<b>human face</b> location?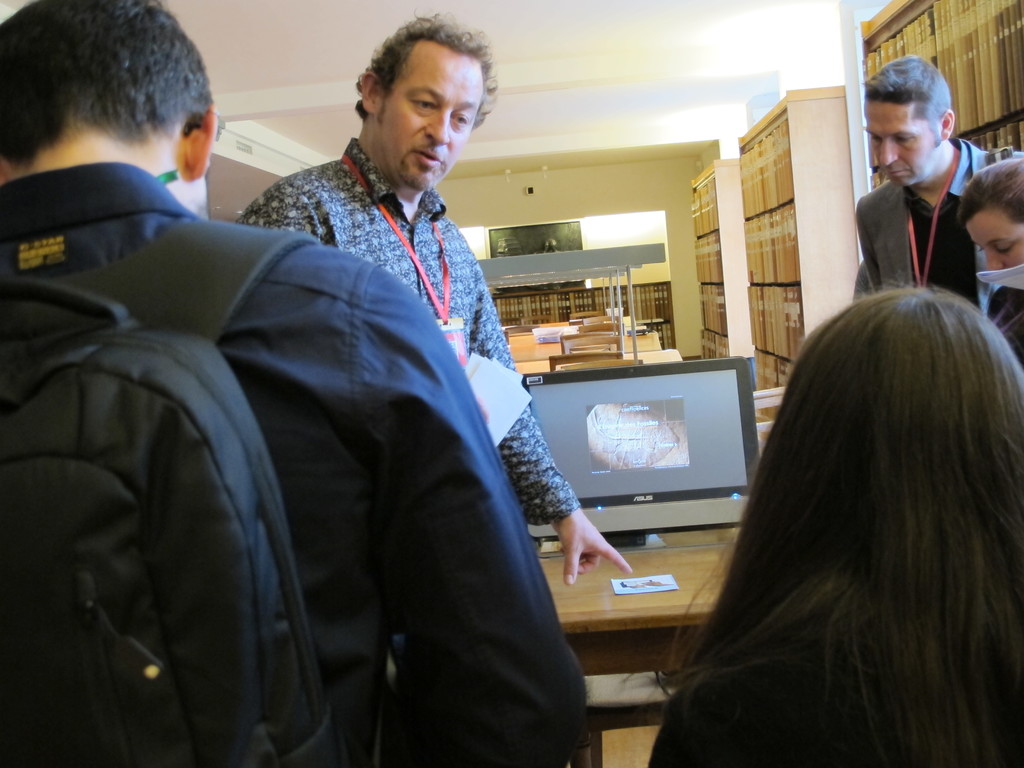
bbox(965, 207, 1023, 273)
